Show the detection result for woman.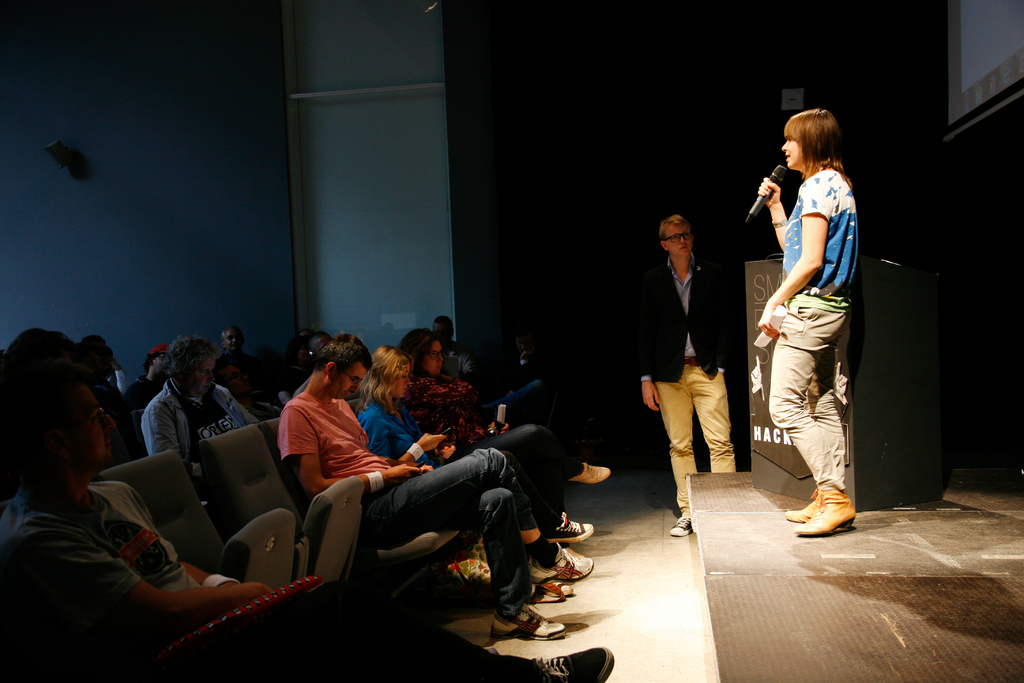
detection(356, 343, 576, 600).
